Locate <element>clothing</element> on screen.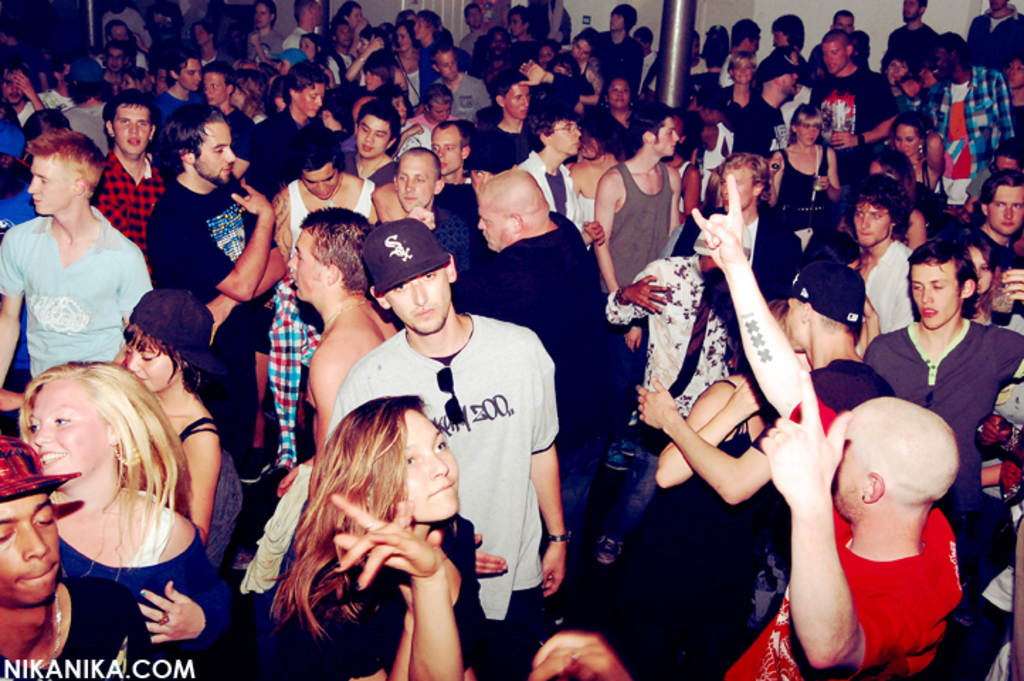
On screen at box=[610, 160, 689, 288].
